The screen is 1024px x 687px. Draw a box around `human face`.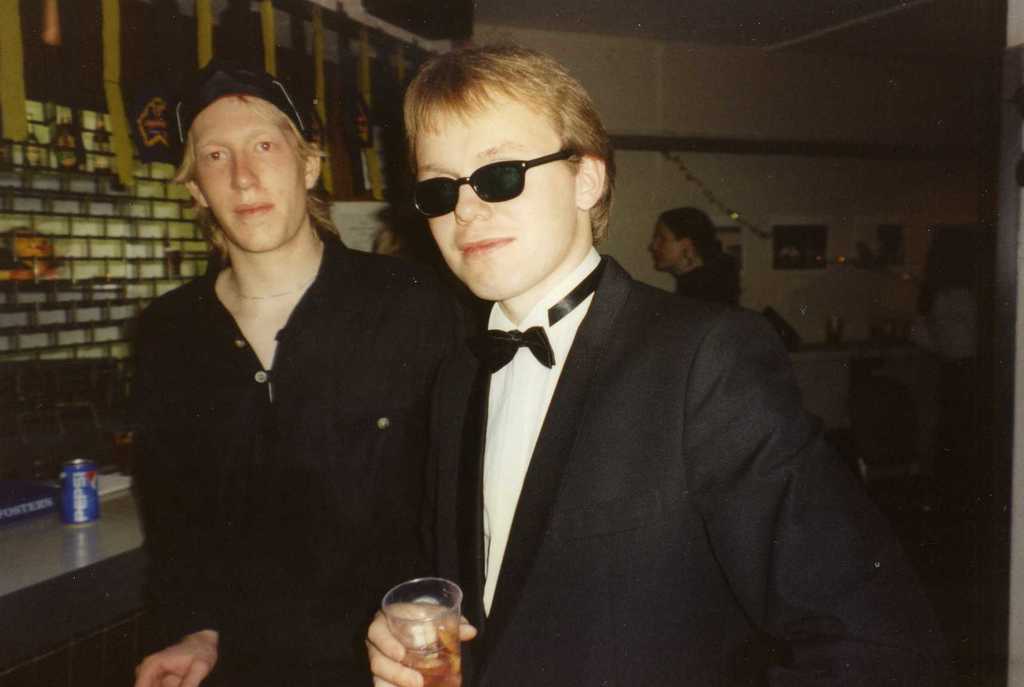
bbox=(420, 86, 577, 297).
